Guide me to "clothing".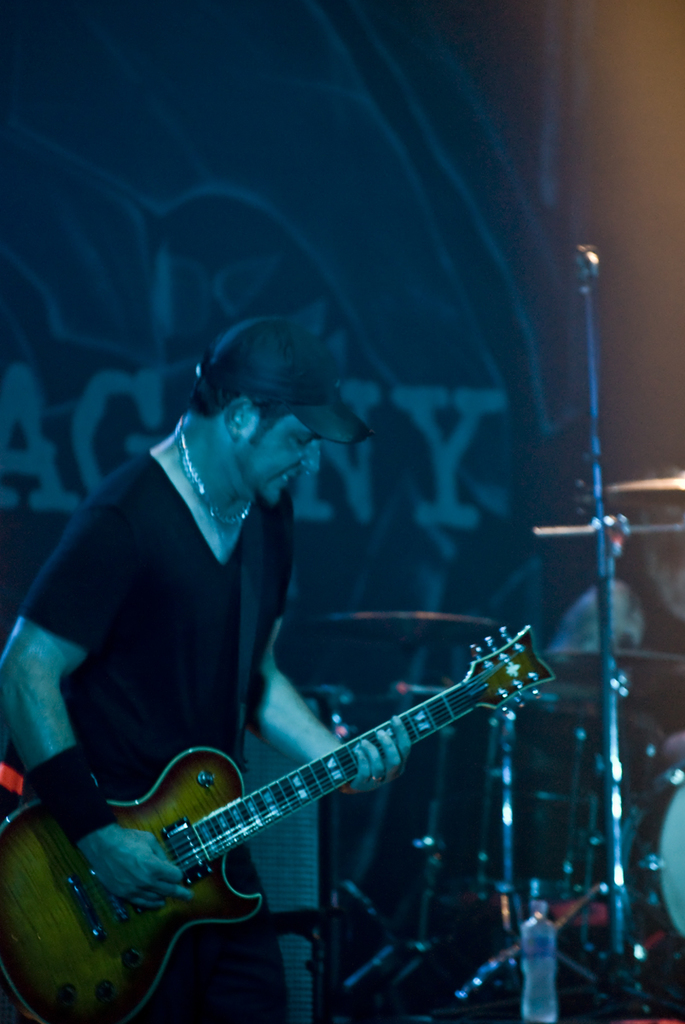
Guidance: 27, 413, 390, 1010.
